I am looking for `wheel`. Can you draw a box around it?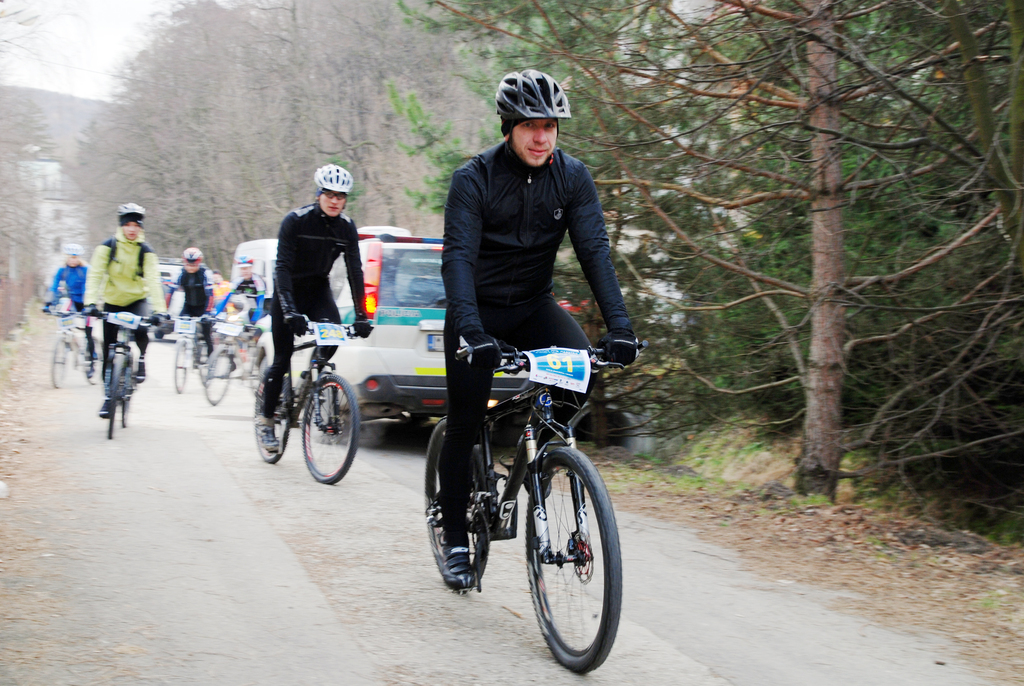
Sure, the bounding box is box=[422, 416, 492, 597].
